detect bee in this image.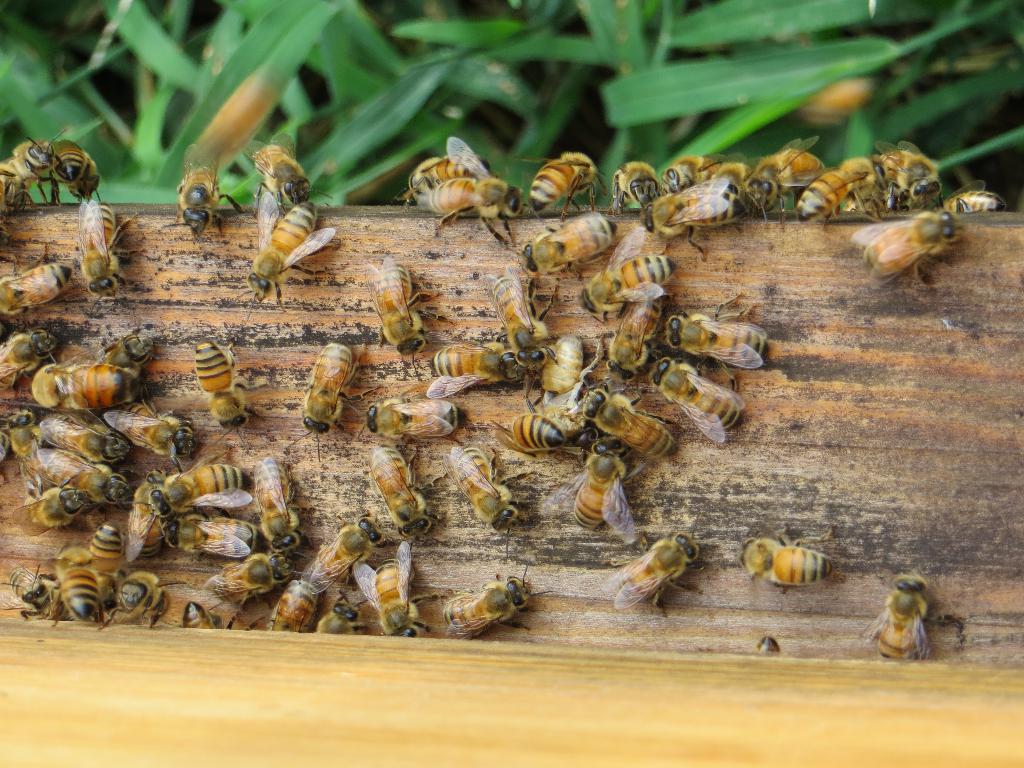
Detection: x1=0 y1=145 x2=54 y2=209.
